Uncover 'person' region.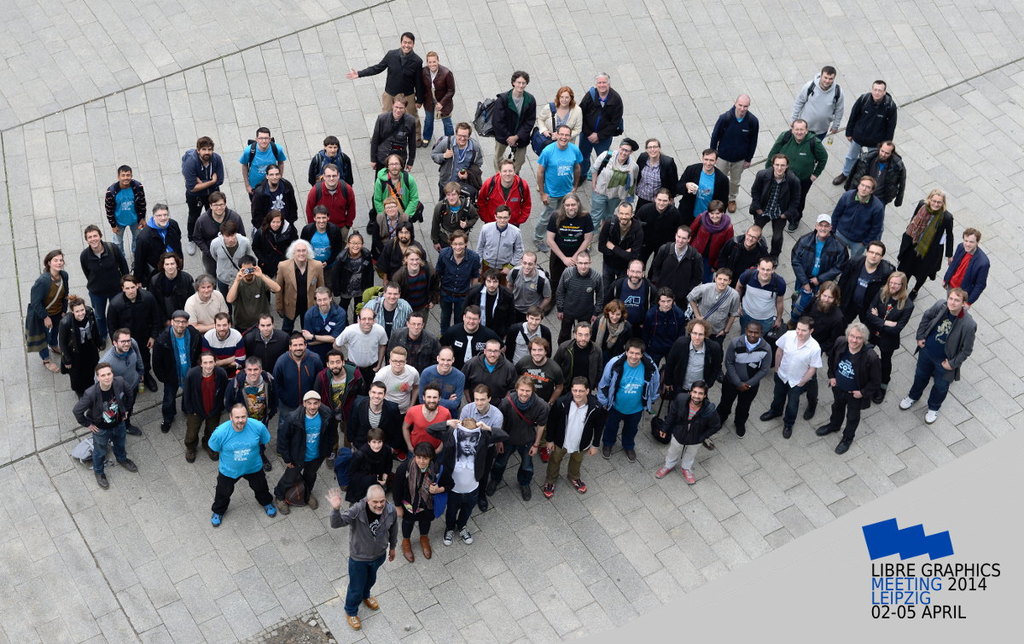
Uncovered: (left=829, top=176, right=887, bottom=257).
